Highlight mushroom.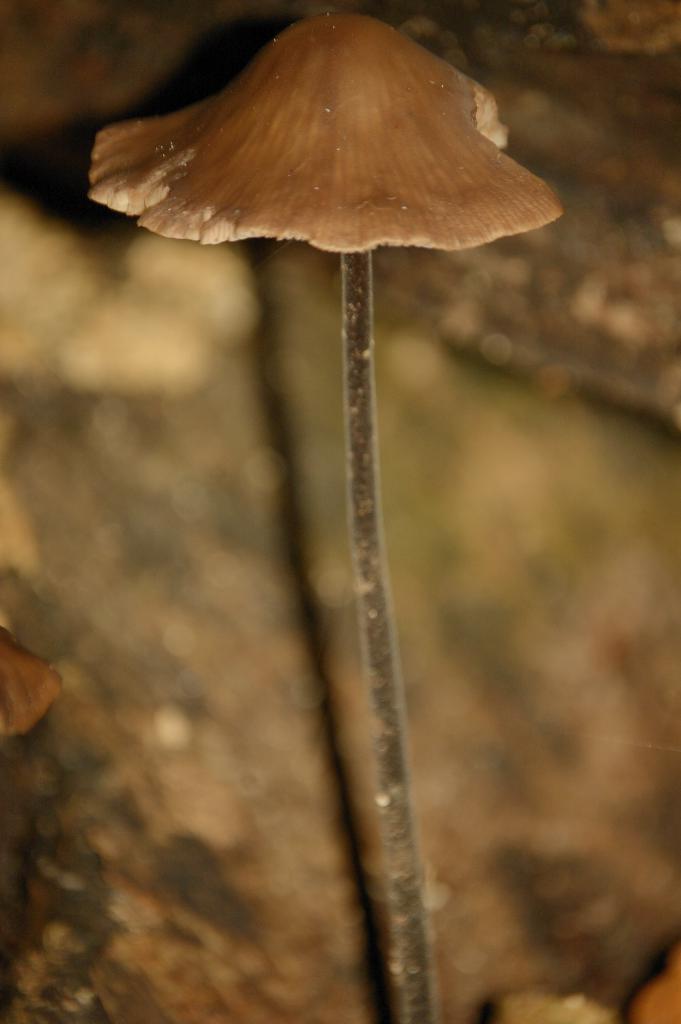
Highlighted region: x1=58, y1=0, x2=618, y2=995.
